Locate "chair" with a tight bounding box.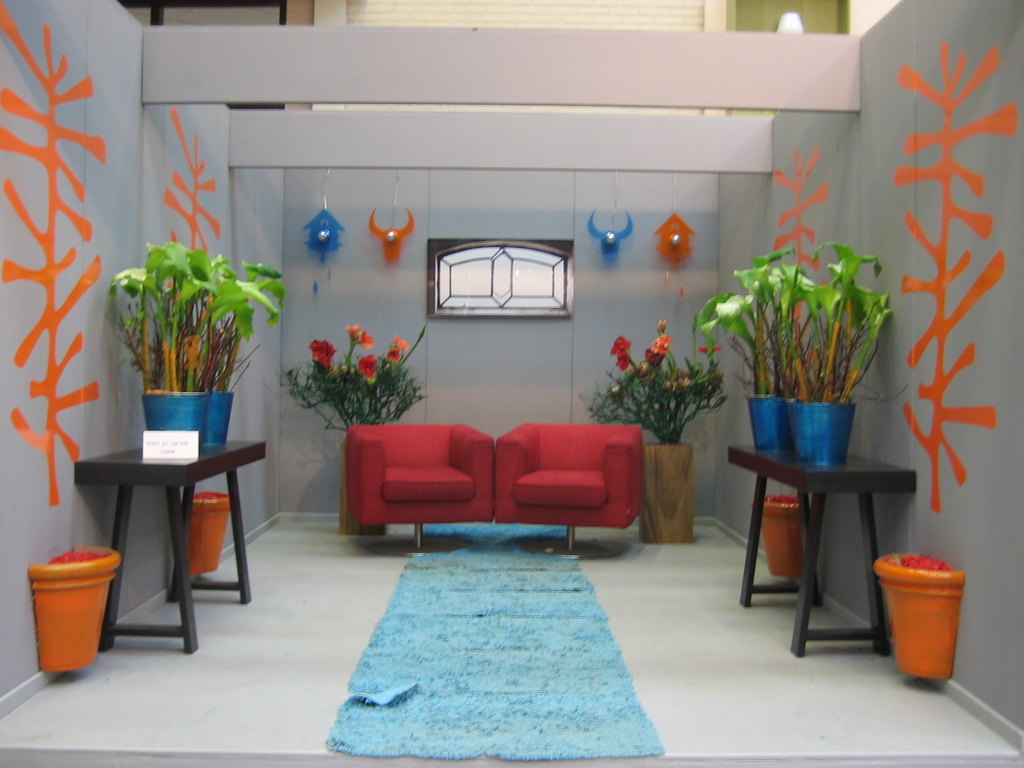
341,421,495,561.
